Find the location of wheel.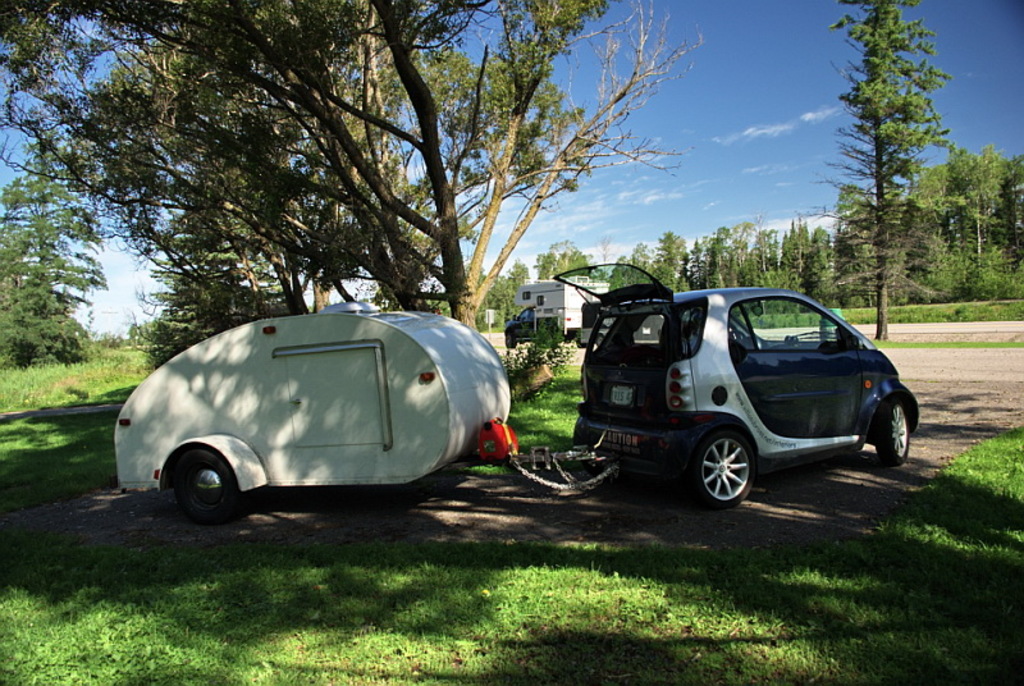
Location: (174, 445, 239, 525).
